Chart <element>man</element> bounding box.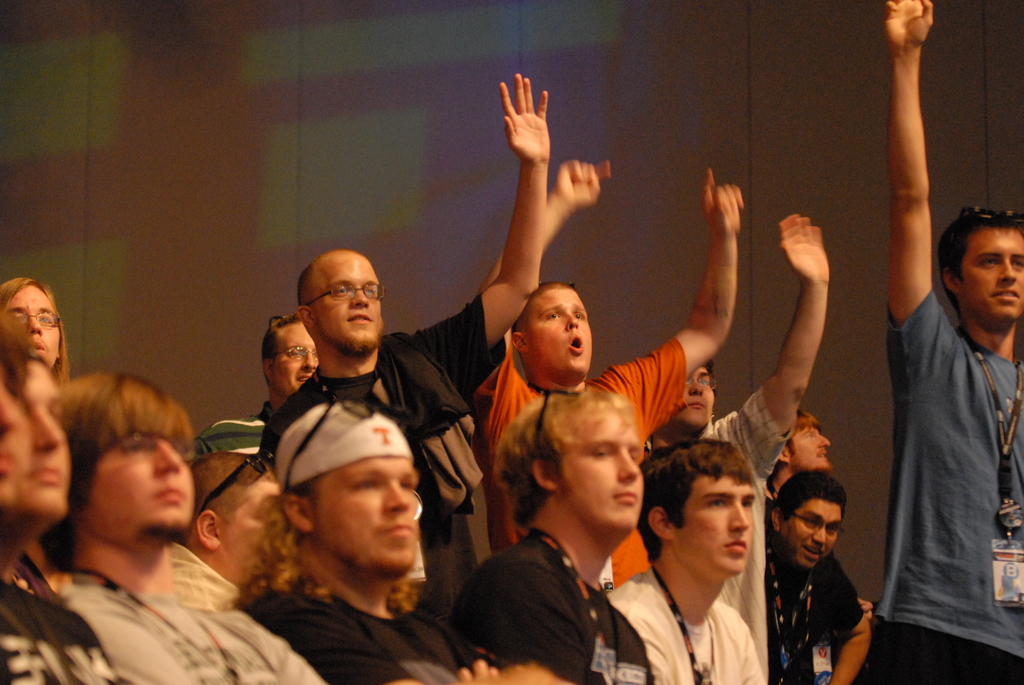
Charted: BBox(262, 74, 555, 635).
